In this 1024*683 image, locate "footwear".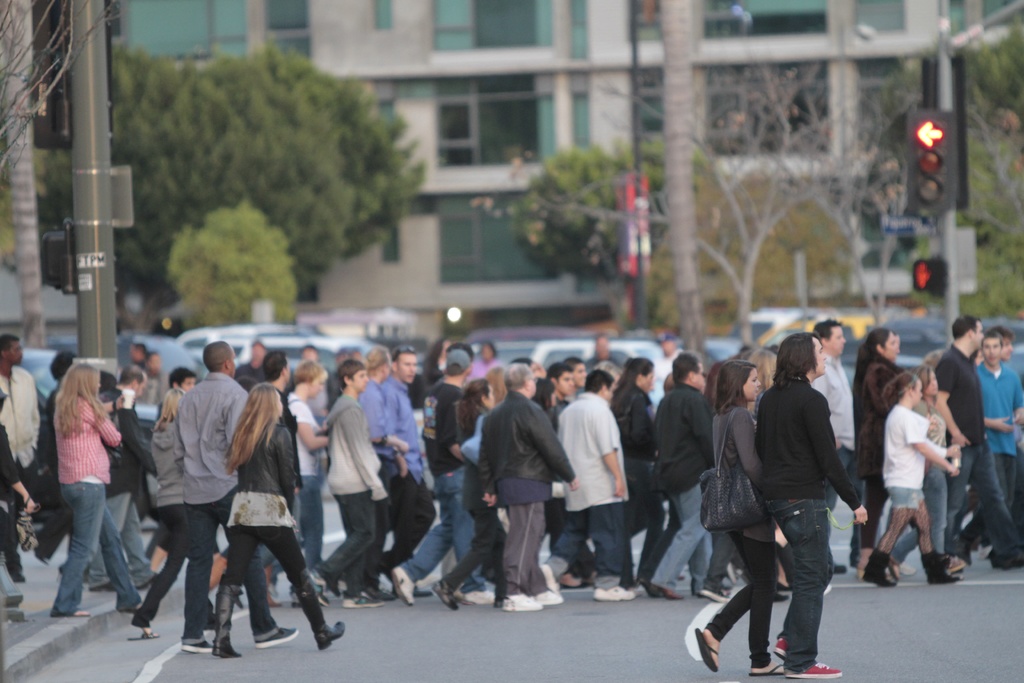
Bounding box: [283,571,344,646].
